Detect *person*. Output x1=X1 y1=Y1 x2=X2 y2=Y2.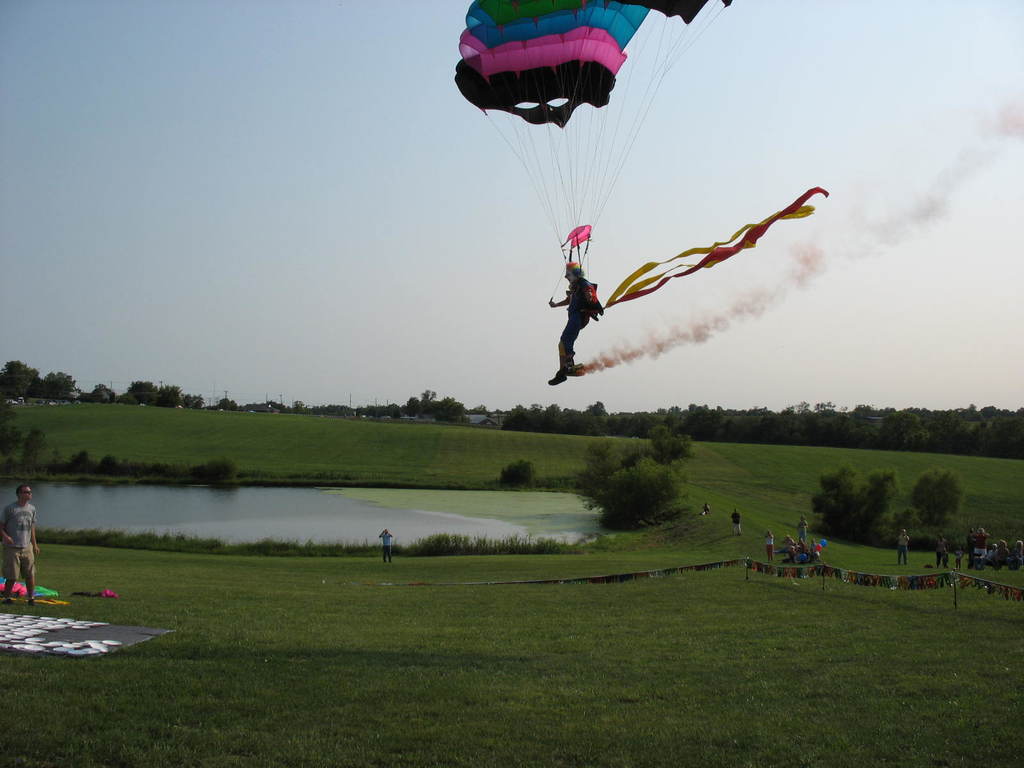
x1=378 y1=527 x2=392 y2=563.
